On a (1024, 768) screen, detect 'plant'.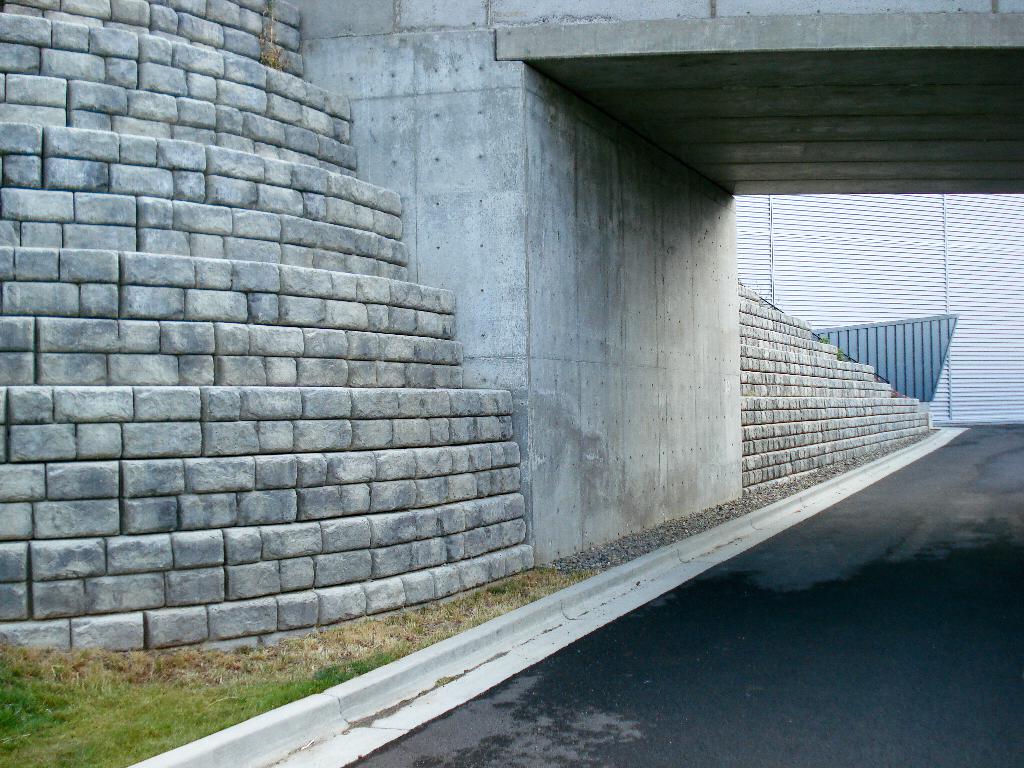
box=[756, 289, 774, 310].
